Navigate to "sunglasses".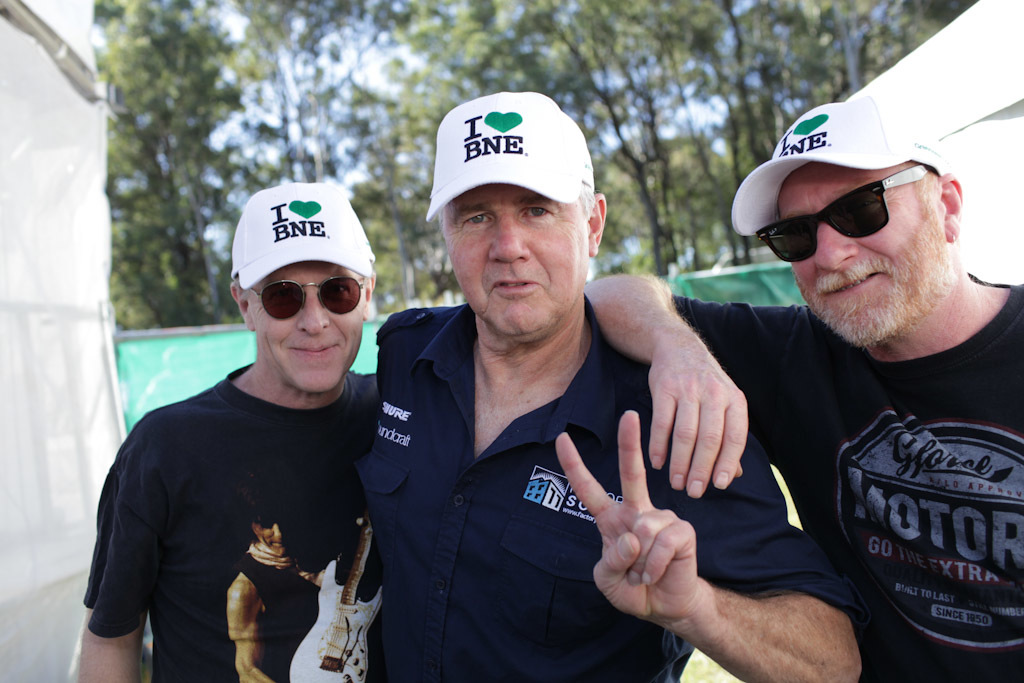
Navigation target: 244:275:364:325.
